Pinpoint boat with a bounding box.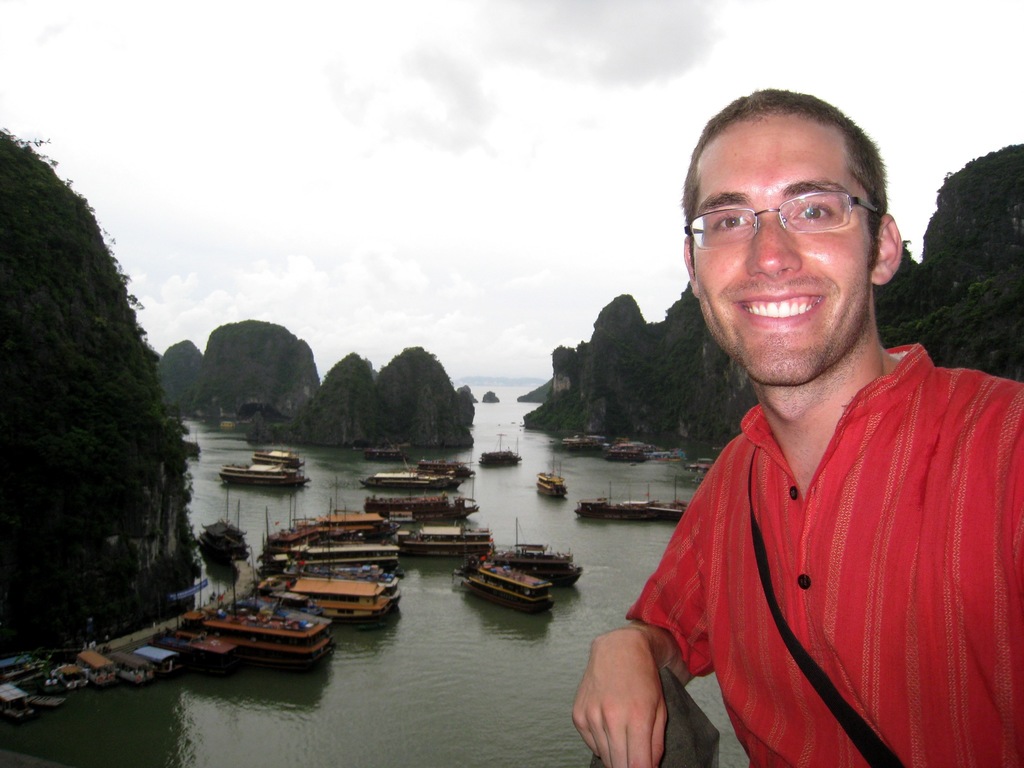
[x1=641, y1=479, x2=700, y2=516].
